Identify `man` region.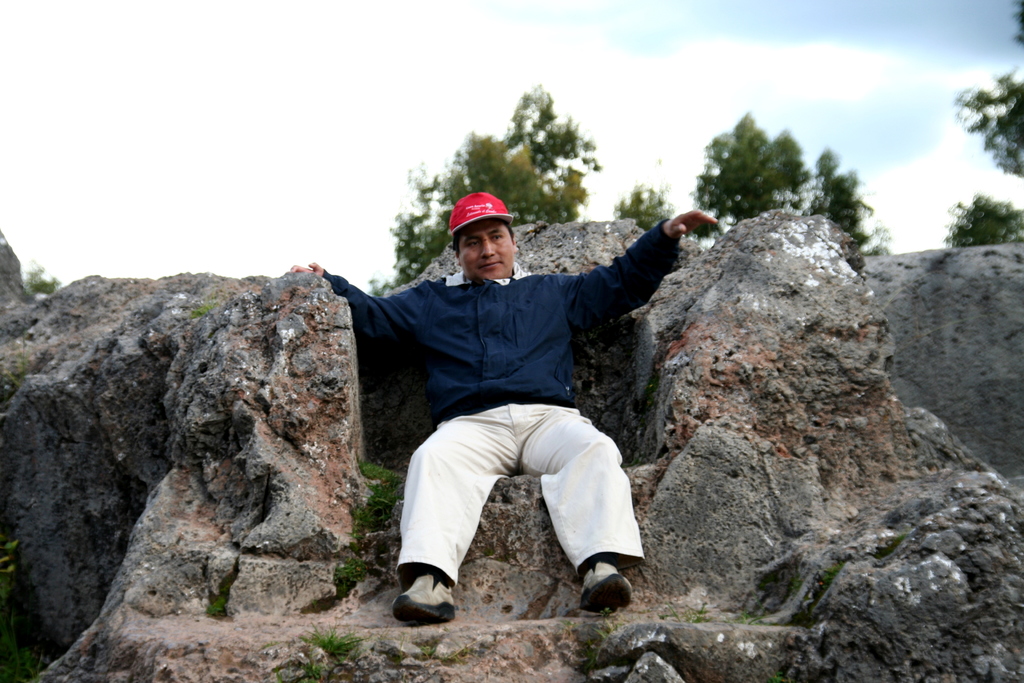
Region: box=[337, 174, 699, 620].
